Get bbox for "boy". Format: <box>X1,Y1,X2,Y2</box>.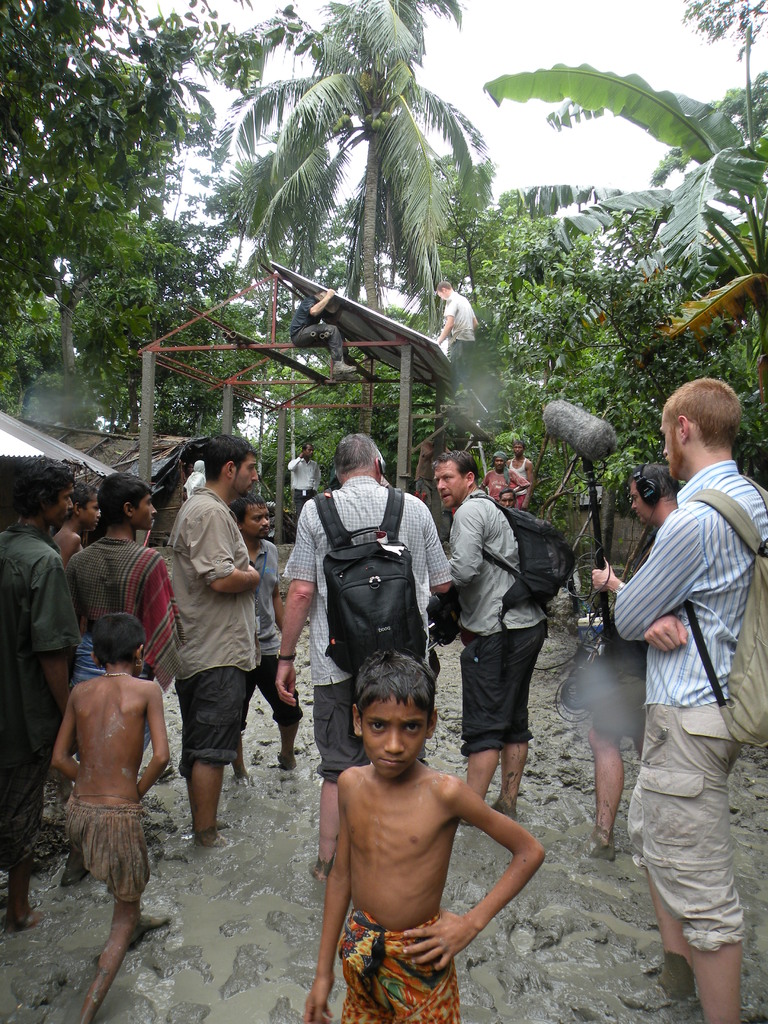
<box>0,450,67,937</box>.
